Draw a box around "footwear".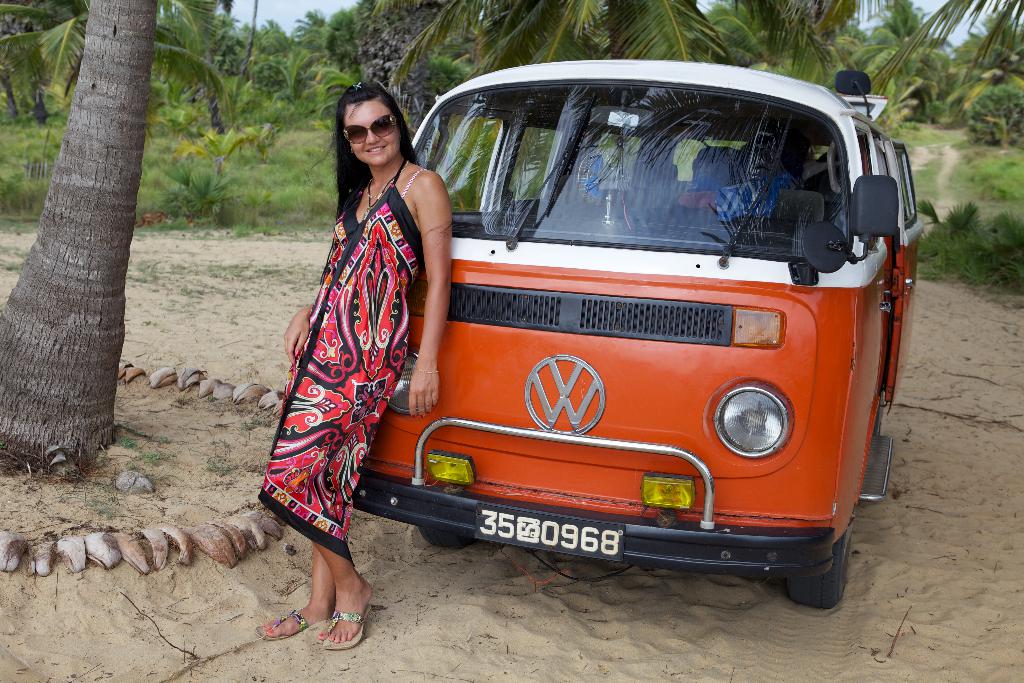
<box>317,602,369,652</box>.
